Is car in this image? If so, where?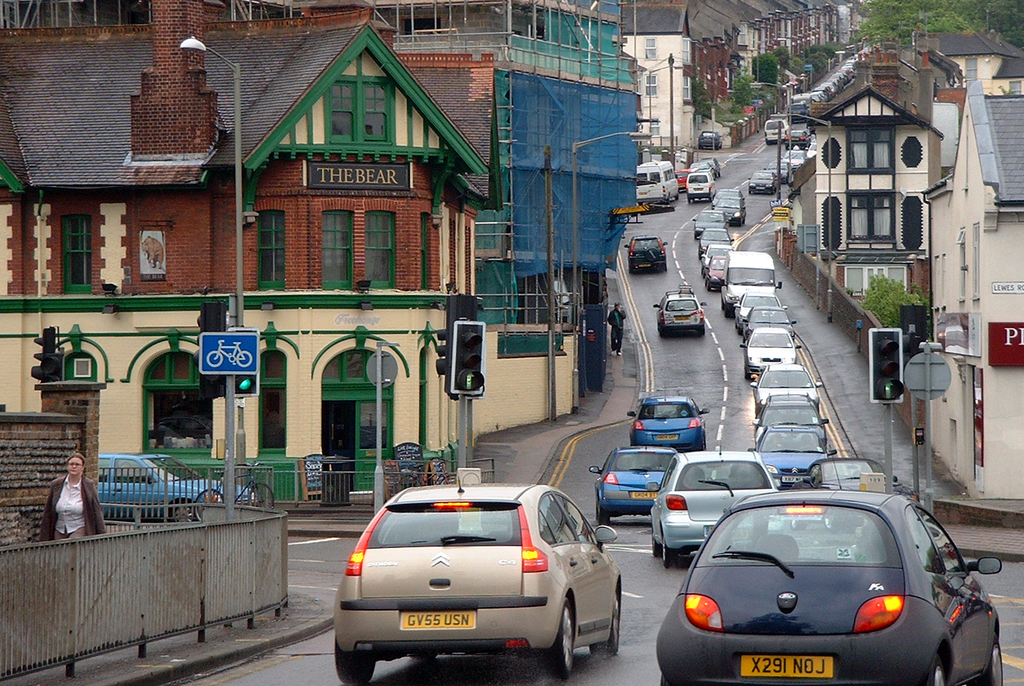
Yes, at 706,244,740,275.
